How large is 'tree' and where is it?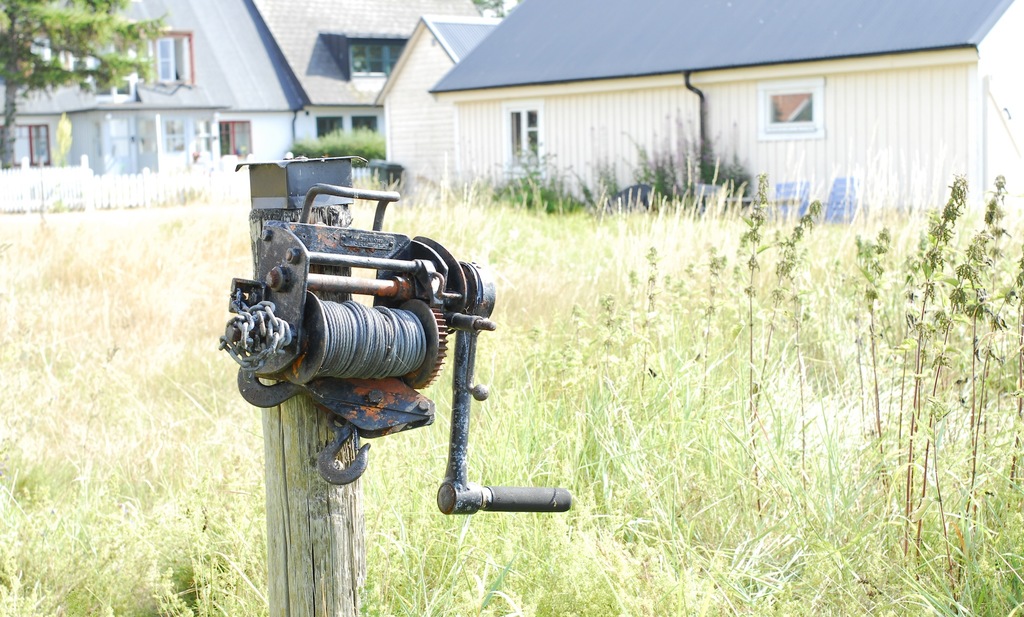
Bounding box: (left=290, top=120, right=385, bottom=161).
